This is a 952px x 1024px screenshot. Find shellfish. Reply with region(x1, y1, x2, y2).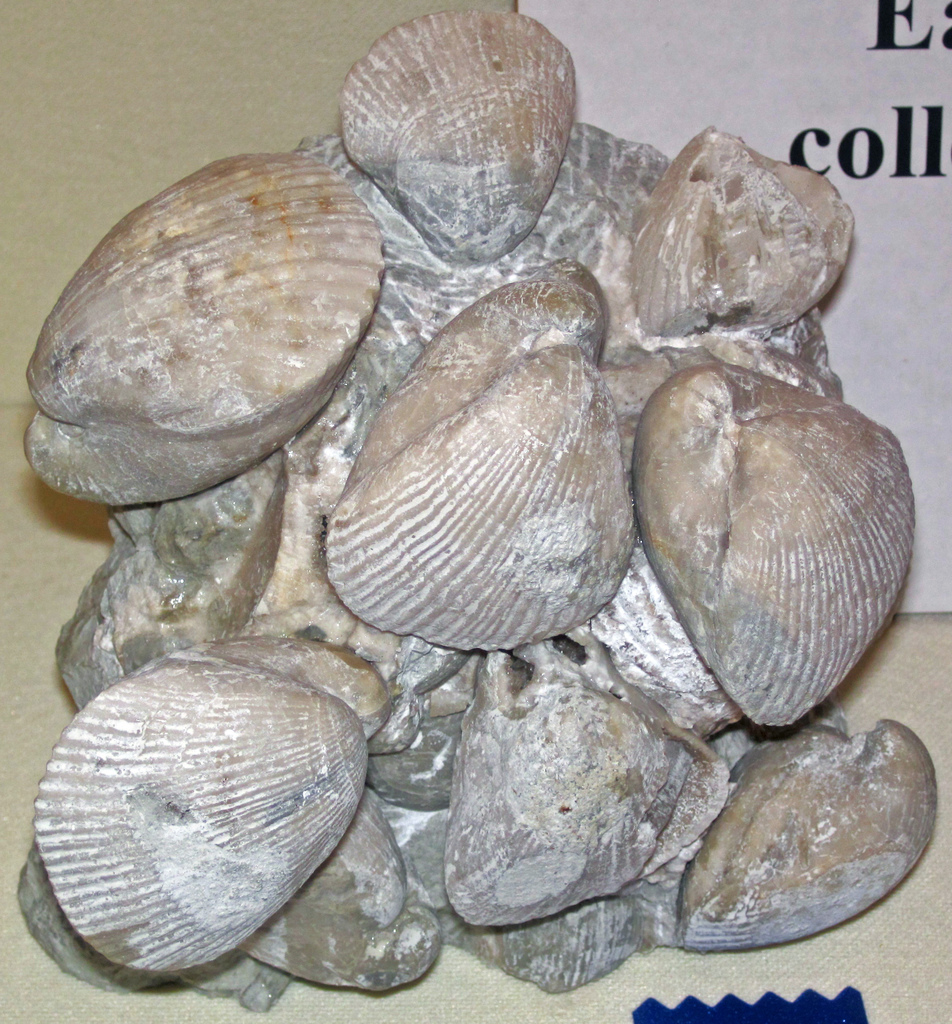
region(11, 633, 389, 993).
